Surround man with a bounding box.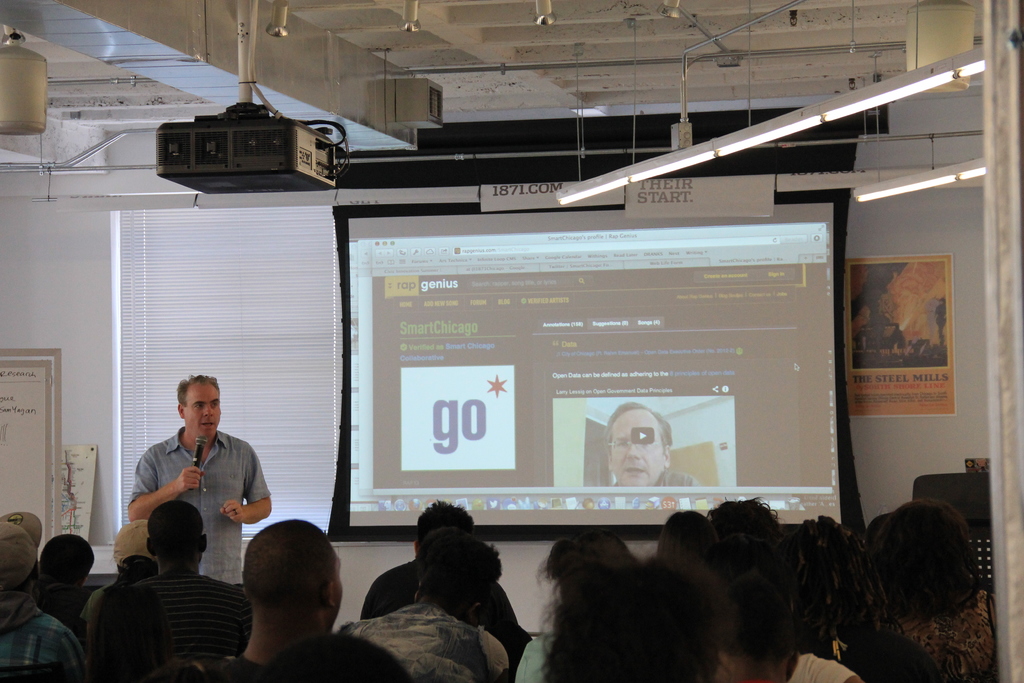
BBox(0, 509, 89, 682).
